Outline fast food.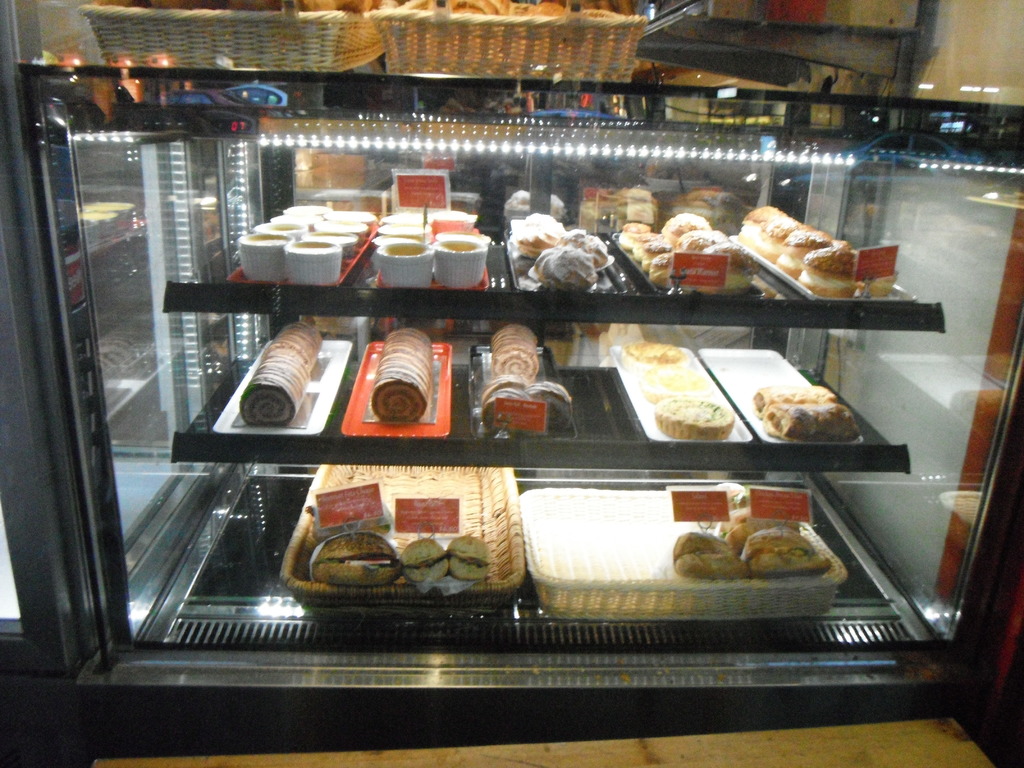
Outline: 232:319:323:428.
